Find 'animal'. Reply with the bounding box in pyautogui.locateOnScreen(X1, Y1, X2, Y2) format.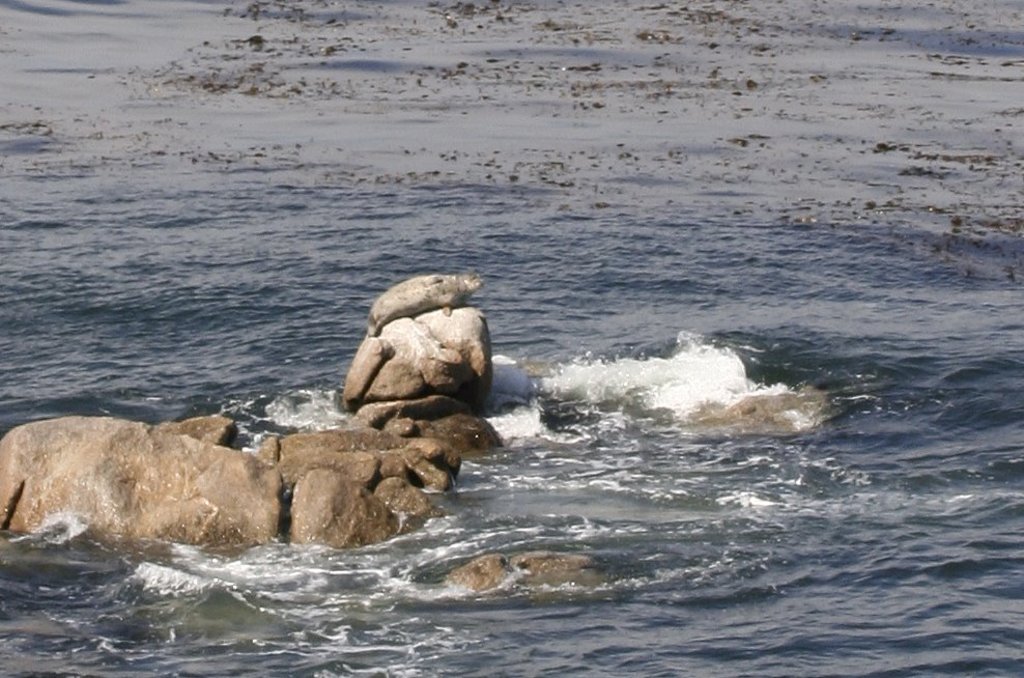
pyautogui.locateOnScreen(450, 552, 604, 591).
